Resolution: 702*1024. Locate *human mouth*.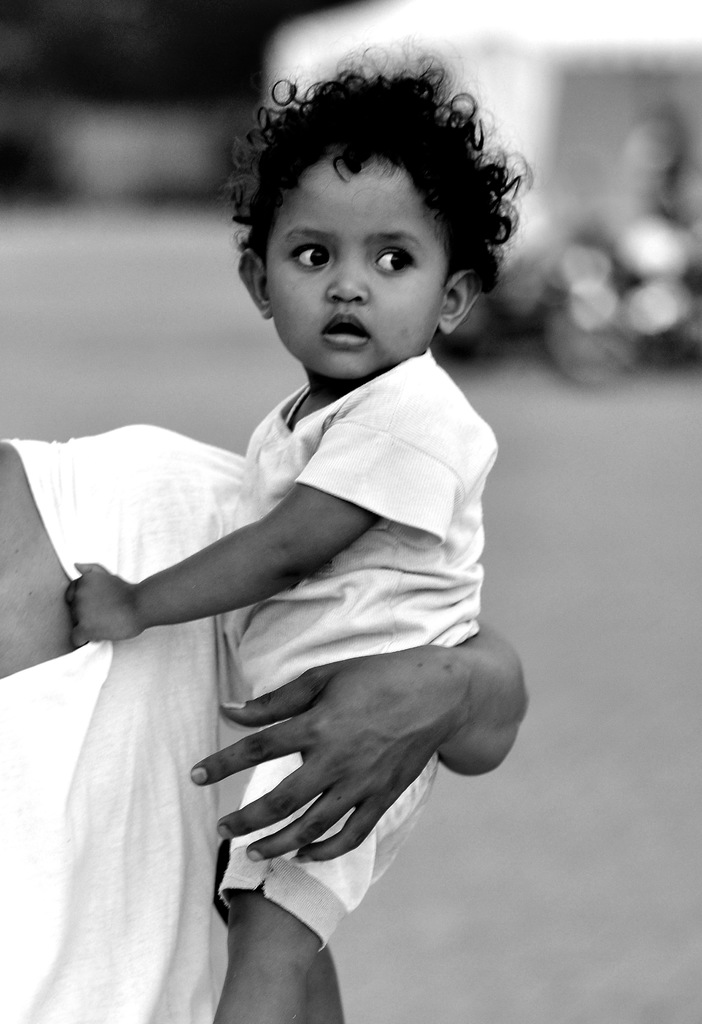
(320,312,367,347).
